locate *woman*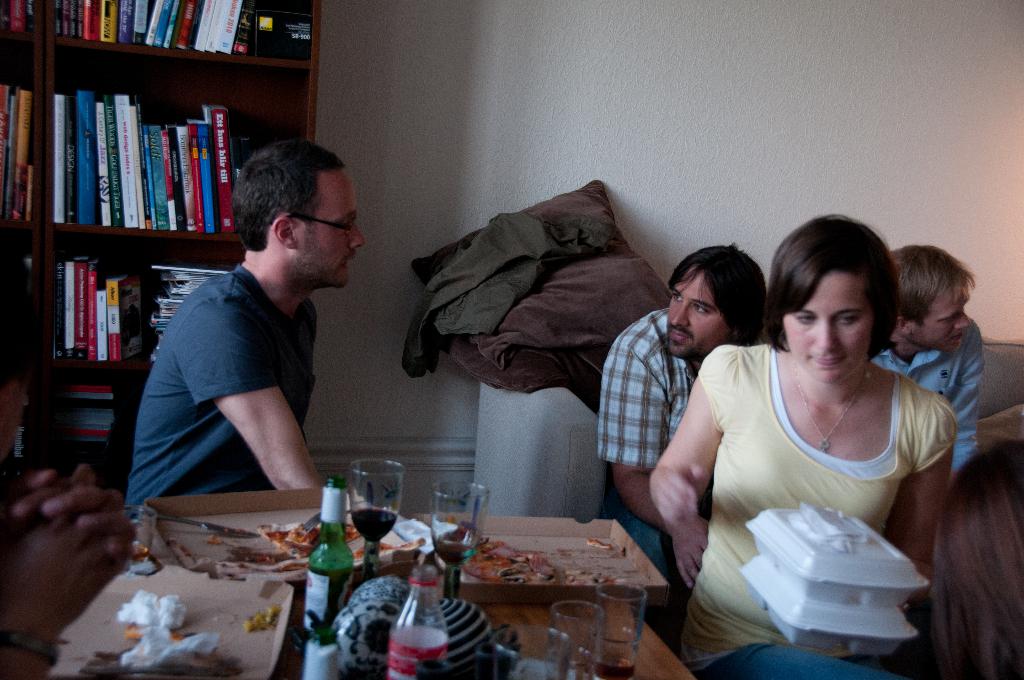
{"left": 669, "top": 217, "right": 966, "bottom": 679}
